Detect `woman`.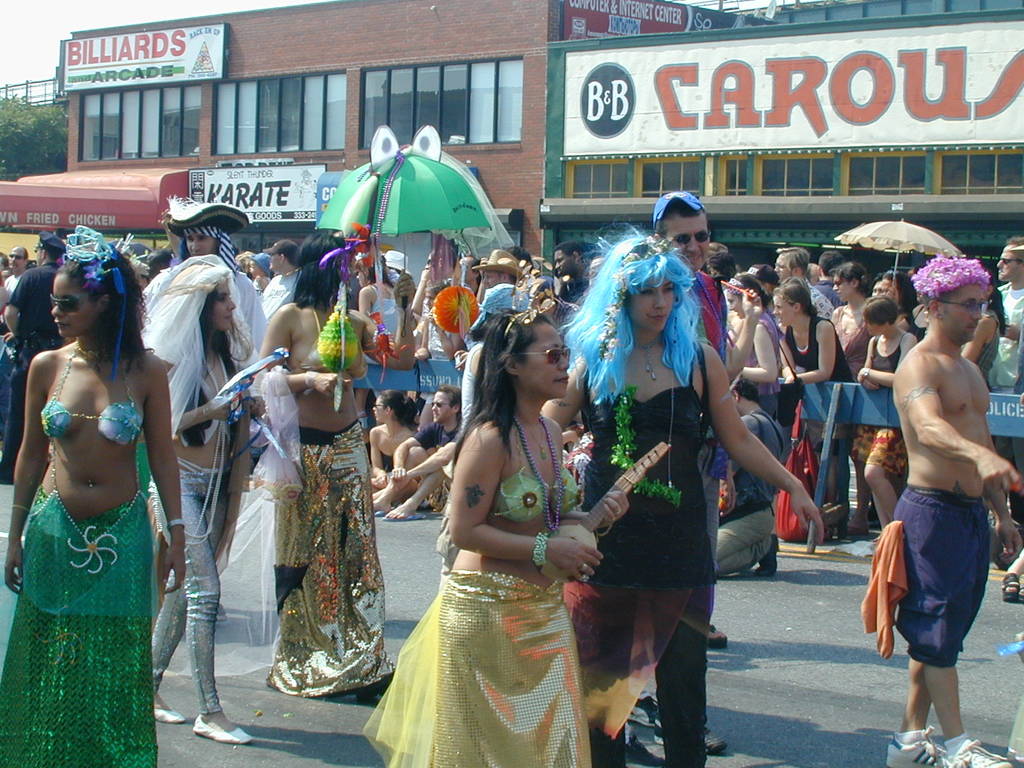
Detected at [346,259,408,352].
